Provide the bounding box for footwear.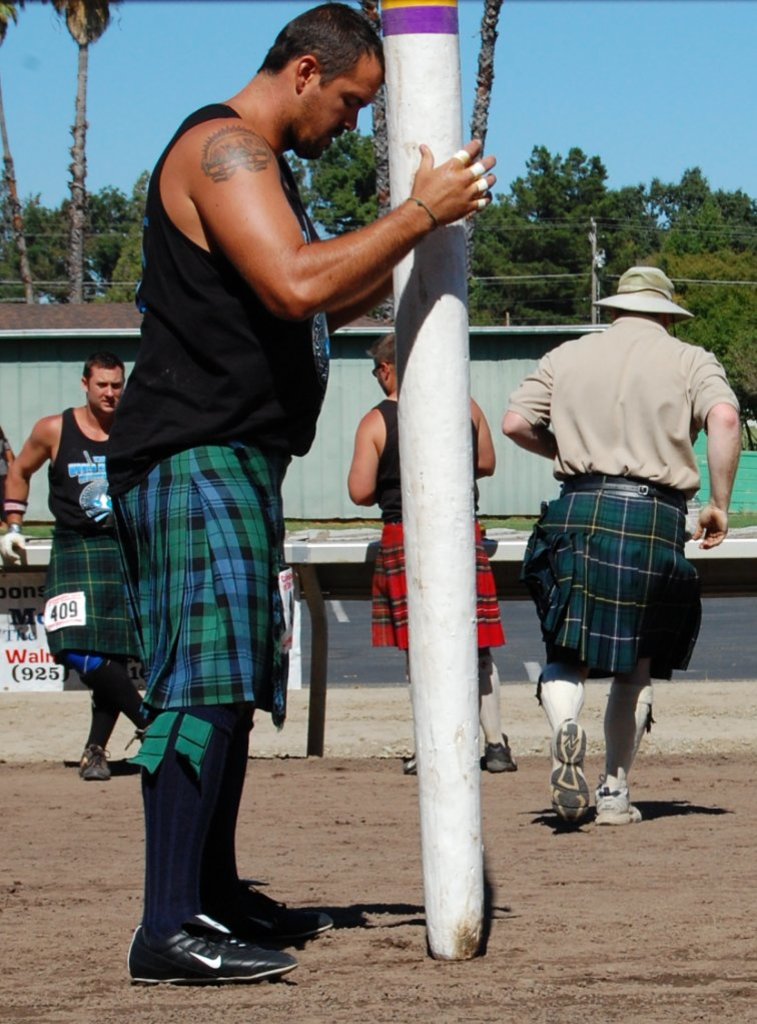
bbox=[123, 921, 302, 985].
